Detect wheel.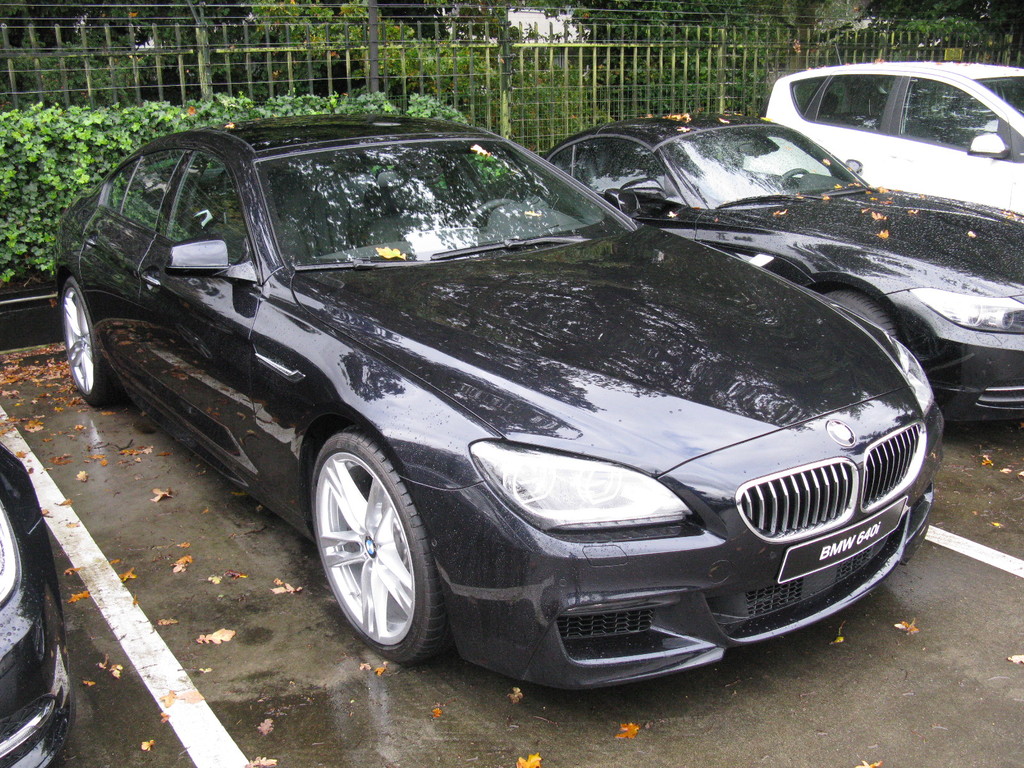
Detected at (54, 278, 129, 413).
